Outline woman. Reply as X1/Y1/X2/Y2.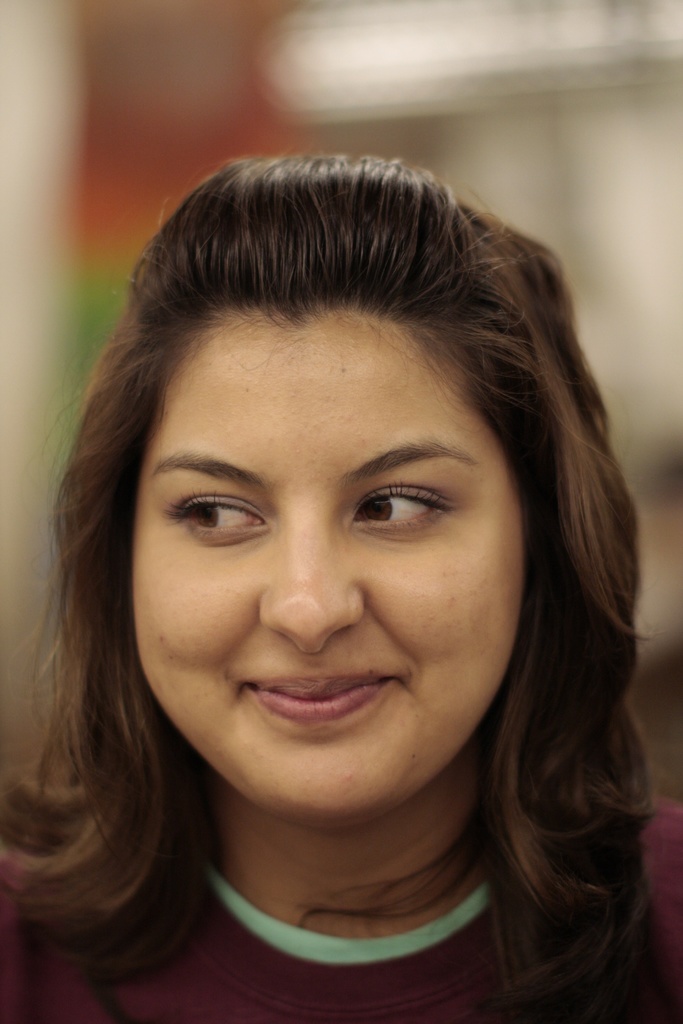
0/173/661/1023.
